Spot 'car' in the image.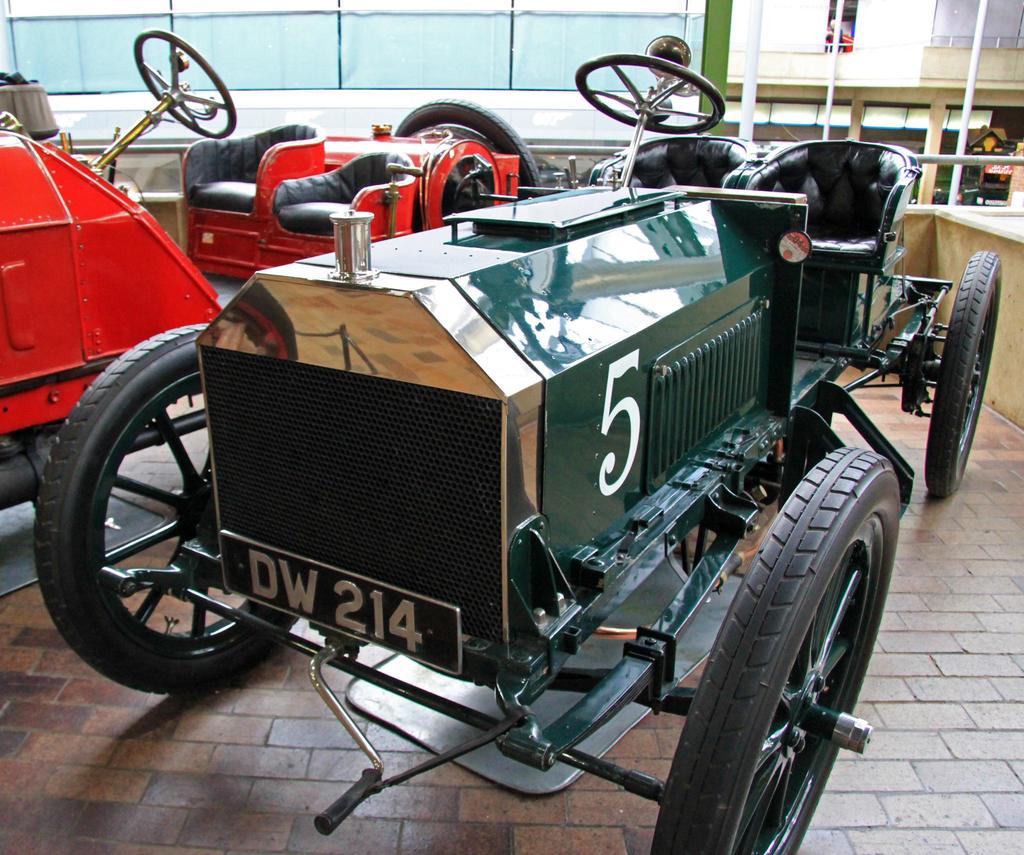
'car' found at box=[0, 33, 246, 509].
